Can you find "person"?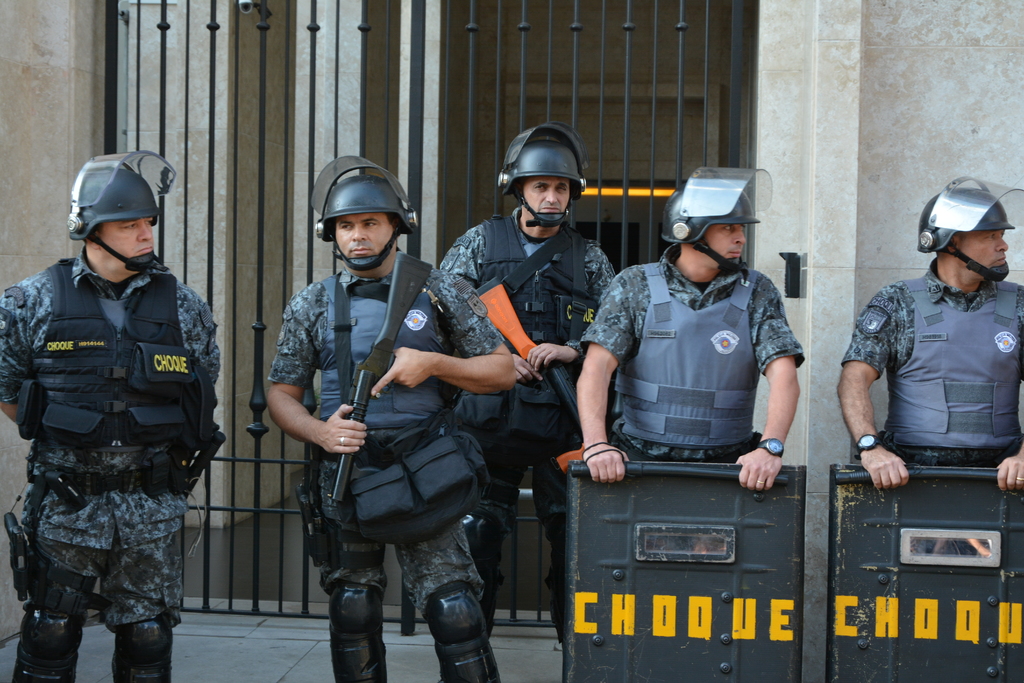
Yes, bounding box: crop(566, 167, 806, 493).
